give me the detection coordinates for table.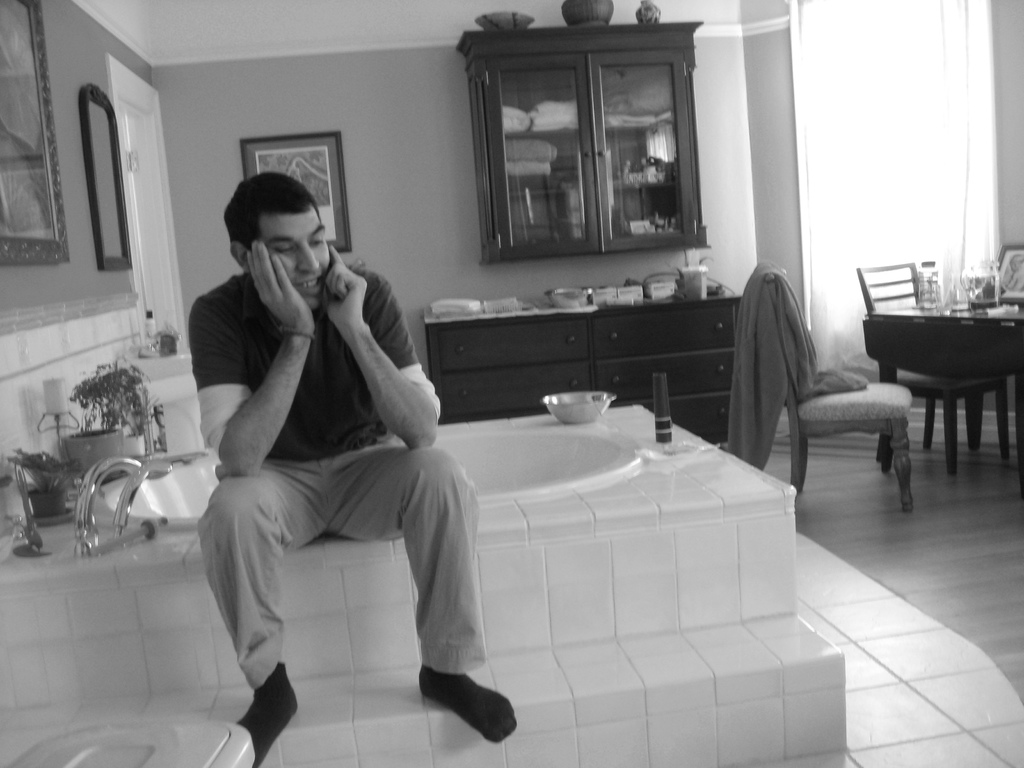
x1=413 y1=267 x2=744 y2=456.
